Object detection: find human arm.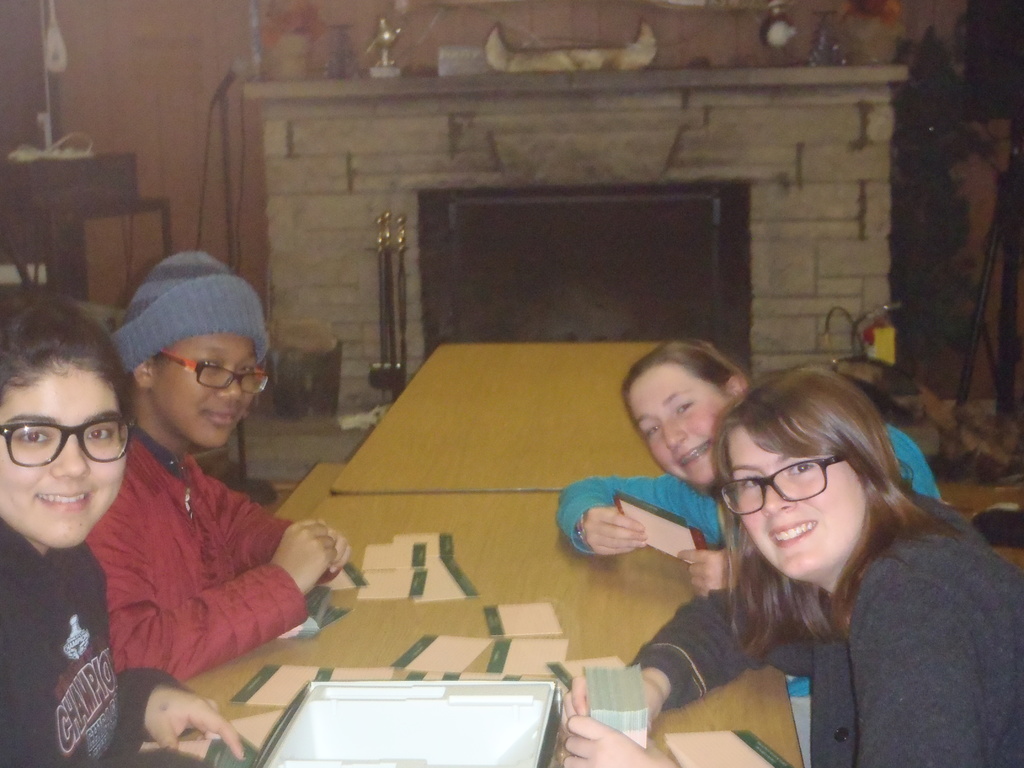
left=557, top=584, right=801, bottom=736.
